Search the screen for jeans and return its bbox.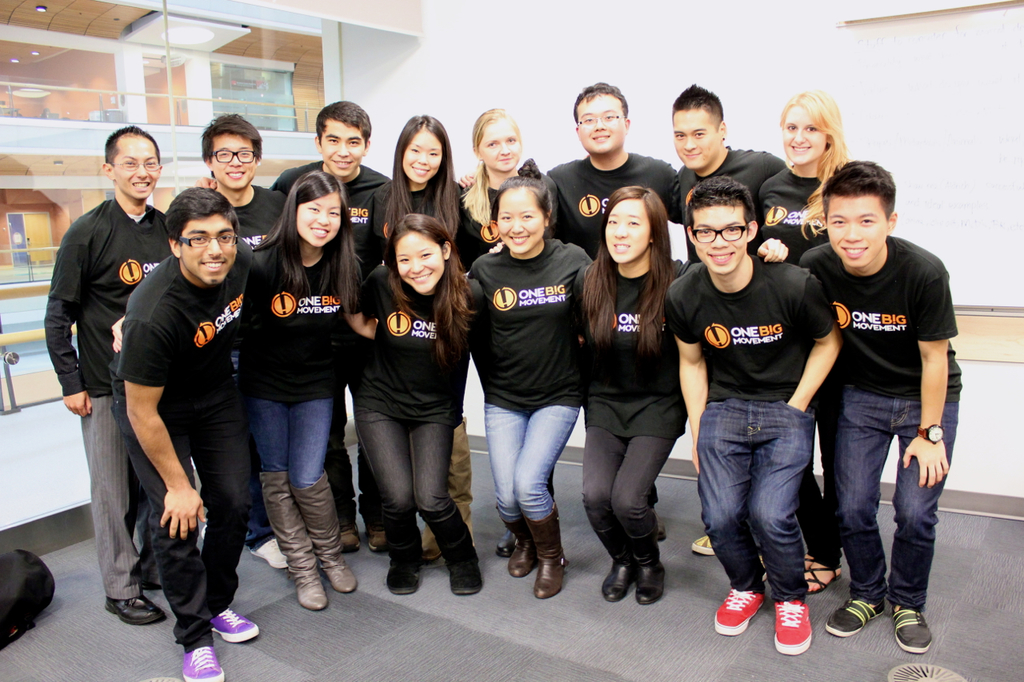
Found: <bbox>690, 396, 811, 599</bbox>.
